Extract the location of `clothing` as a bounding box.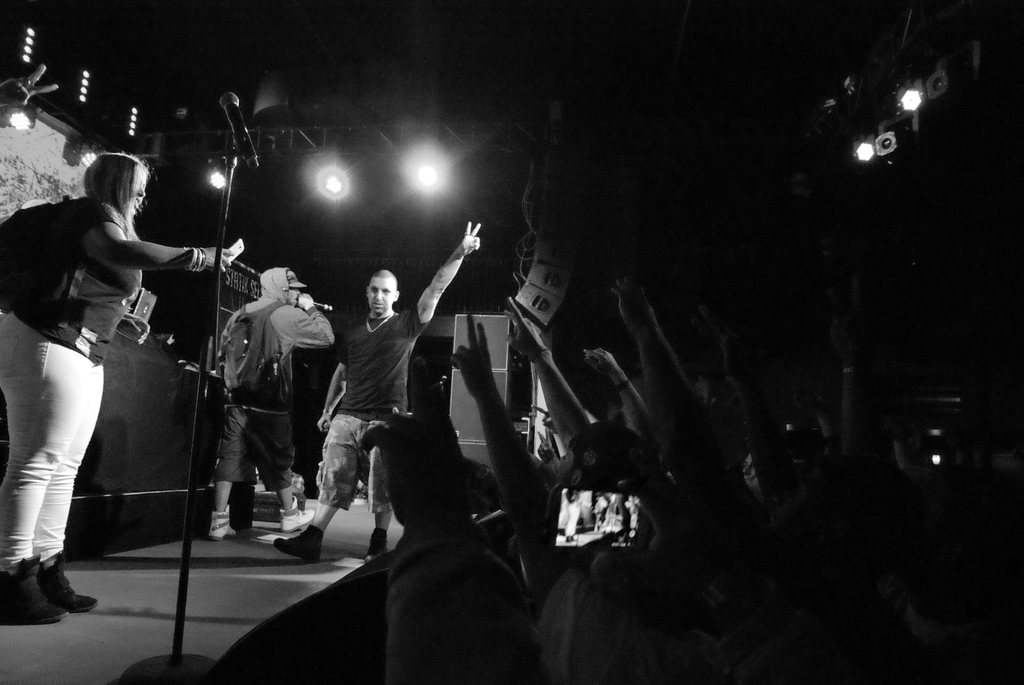
locate(372, 523, 539, 684).
